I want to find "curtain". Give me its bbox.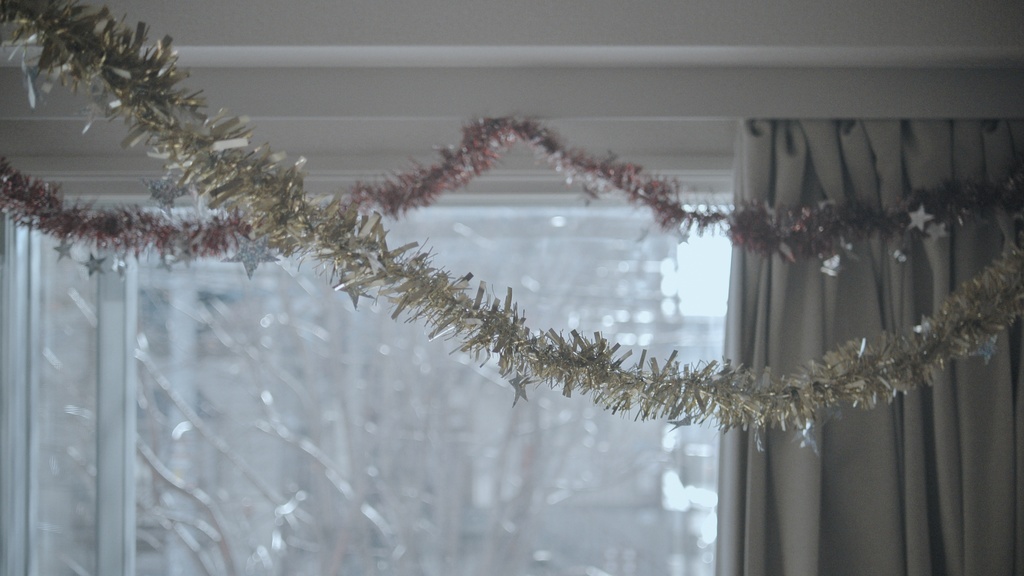
rect(717, 104, 1023, 573).
